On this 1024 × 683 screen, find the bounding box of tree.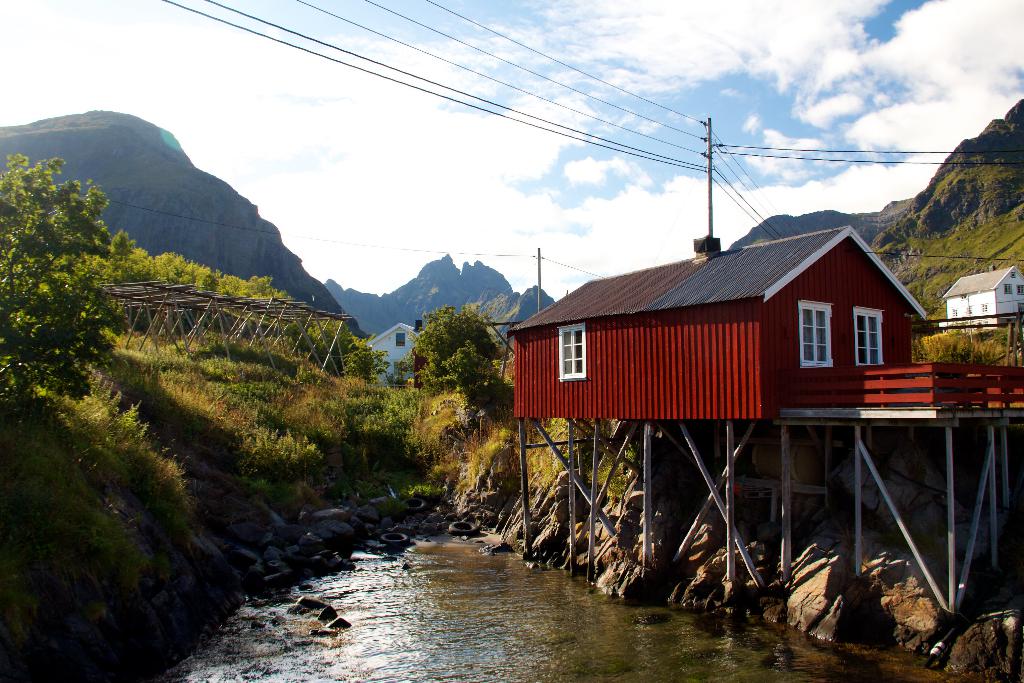
Bounding box: [0, 147, 116, 412].
